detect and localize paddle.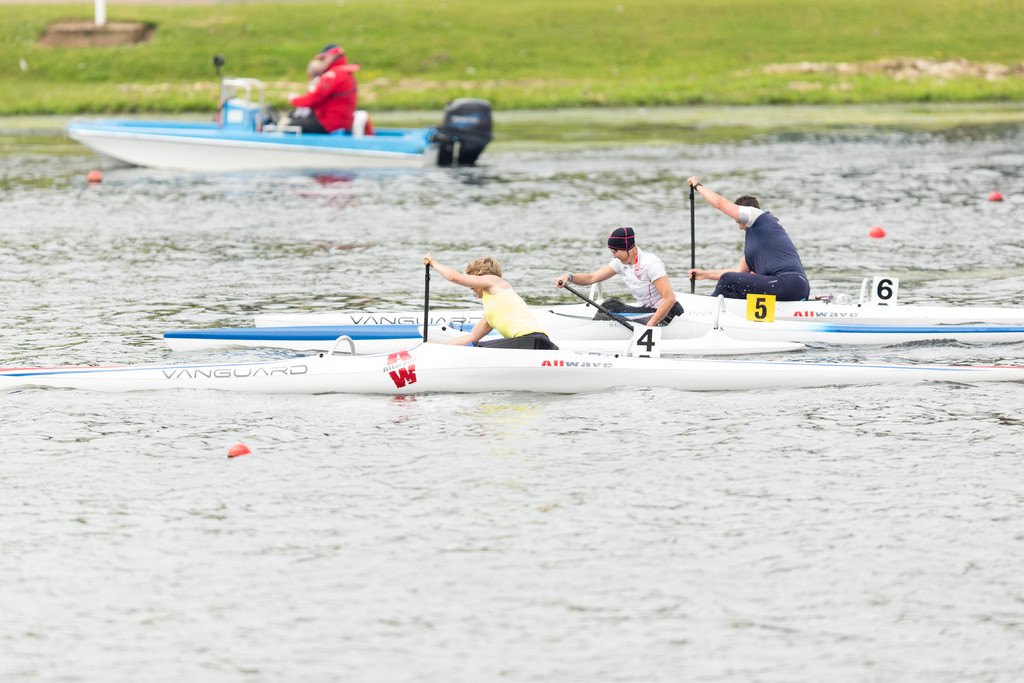
Localized at (560, 279, 635, 334).
